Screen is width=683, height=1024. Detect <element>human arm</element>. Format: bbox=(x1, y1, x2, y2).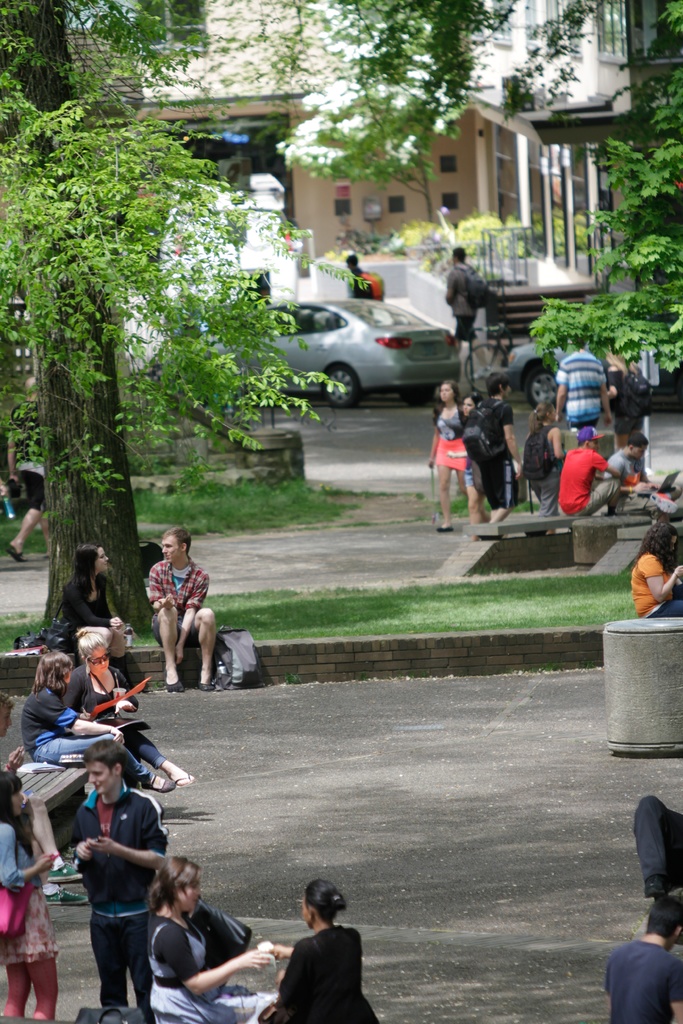
bbox=(2, 735, 27, 770).
